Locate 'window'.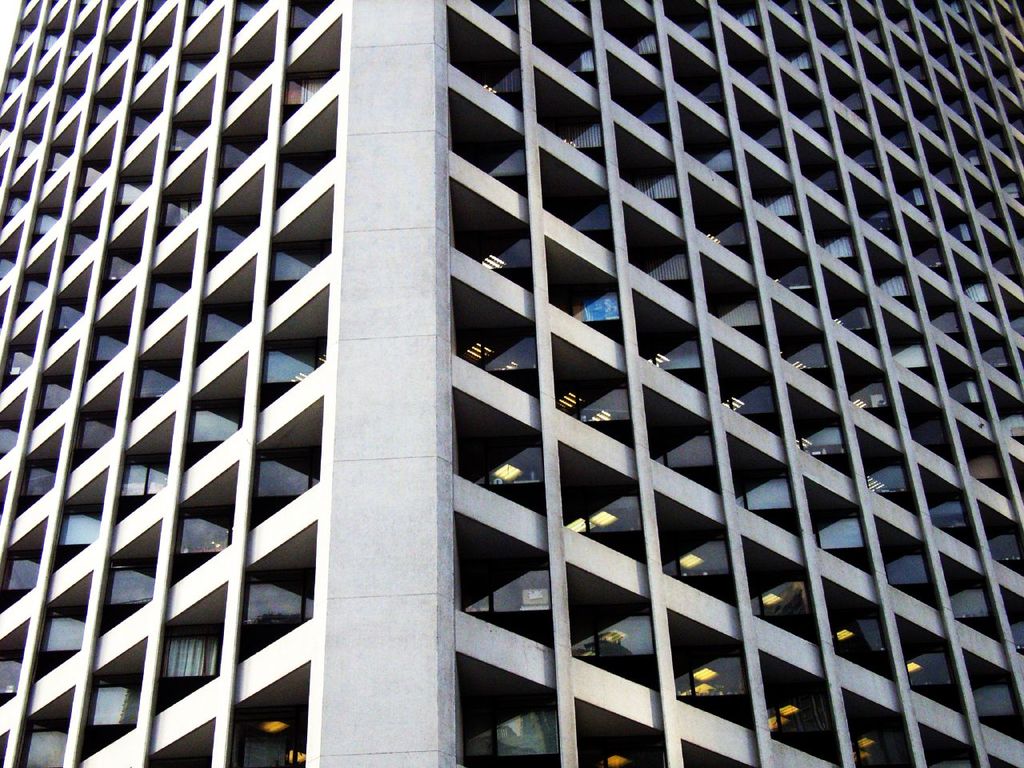
Bounding box: bbox=[0, 646, 22, 698].
